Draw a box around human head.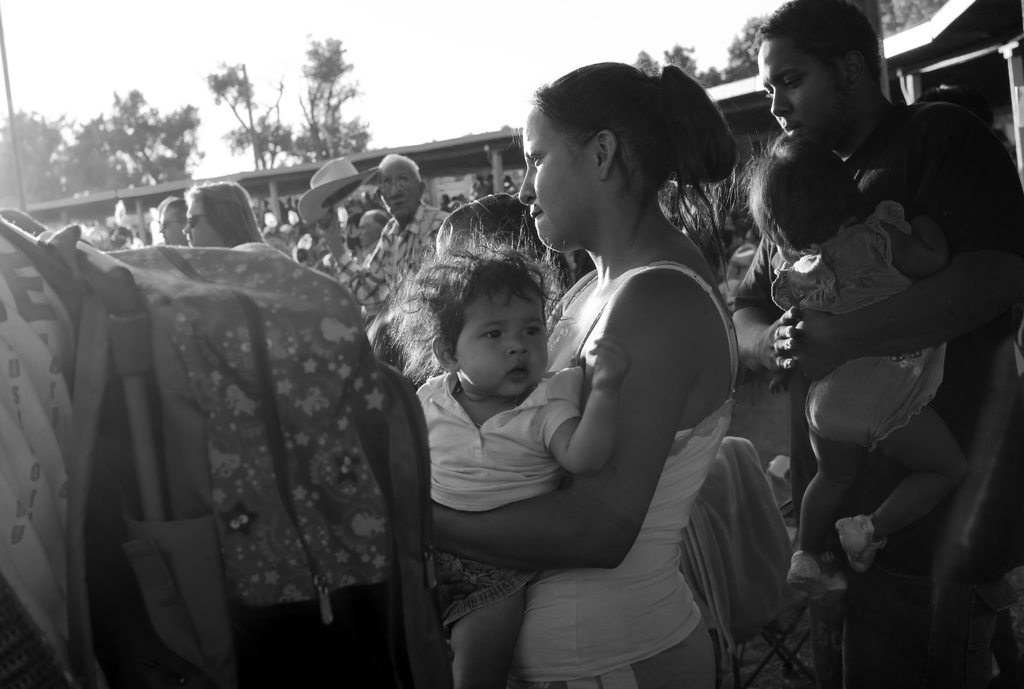
pyautogui.locateOnScreen(353, 206, 394, 250).
